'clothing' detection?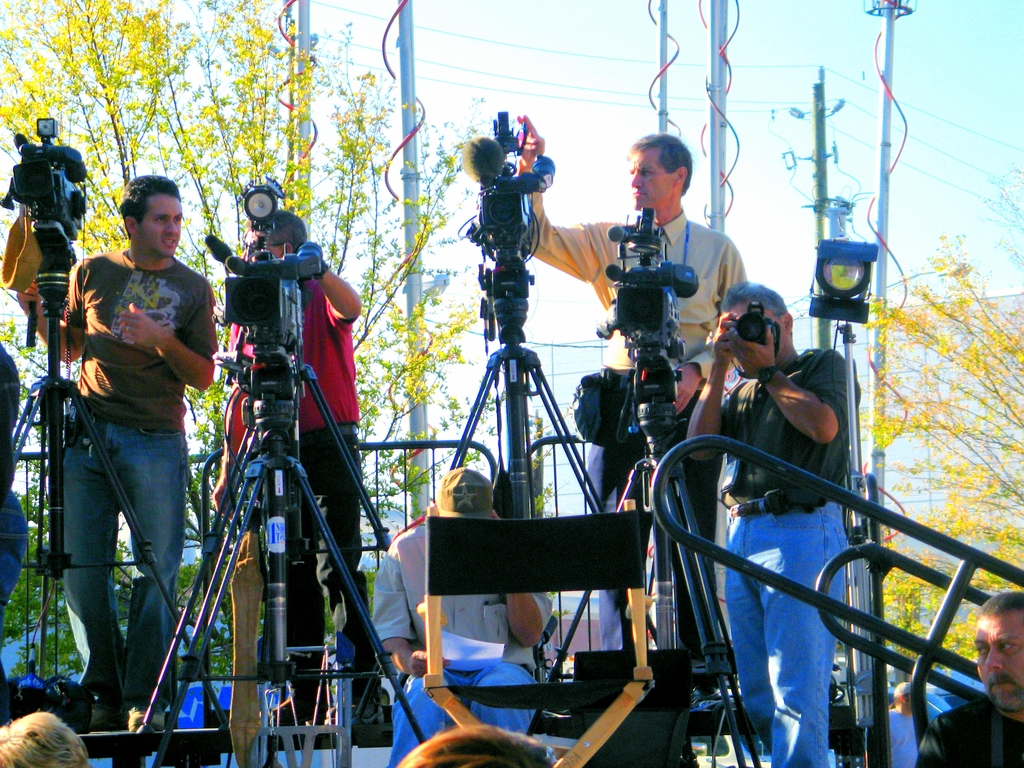
BBox(711, 344, 864, 767)
